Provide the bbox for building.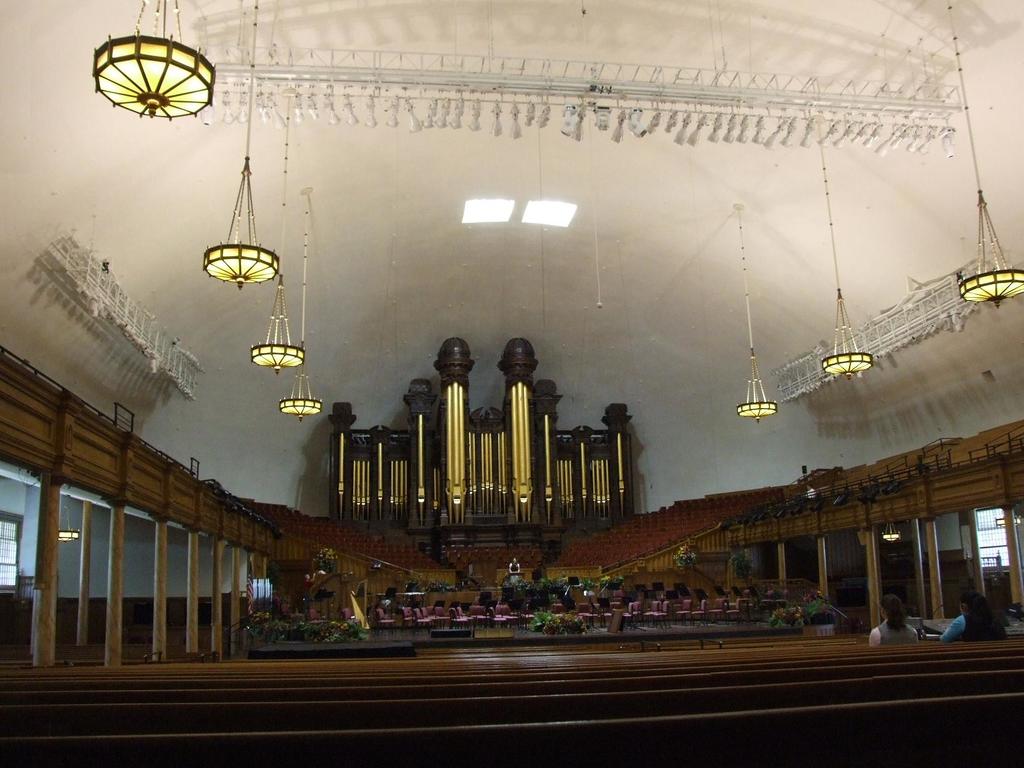
{"left": 0, "top": 0, "right": 1023, "bottom": 767}.
